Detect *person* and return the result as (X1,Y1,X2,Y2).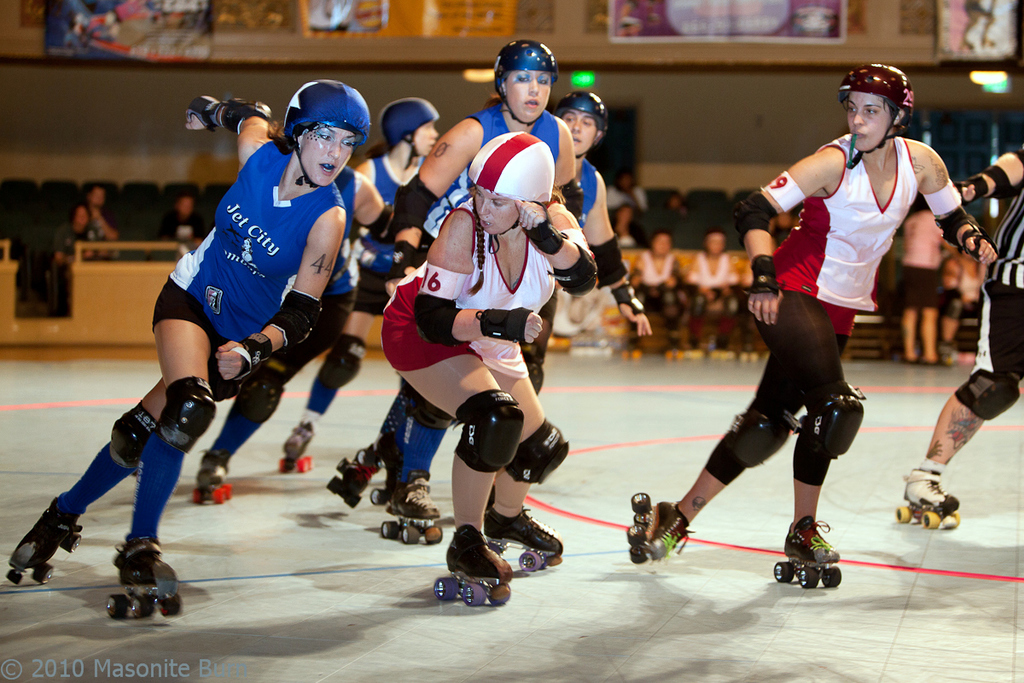
(53,184,116,260).
